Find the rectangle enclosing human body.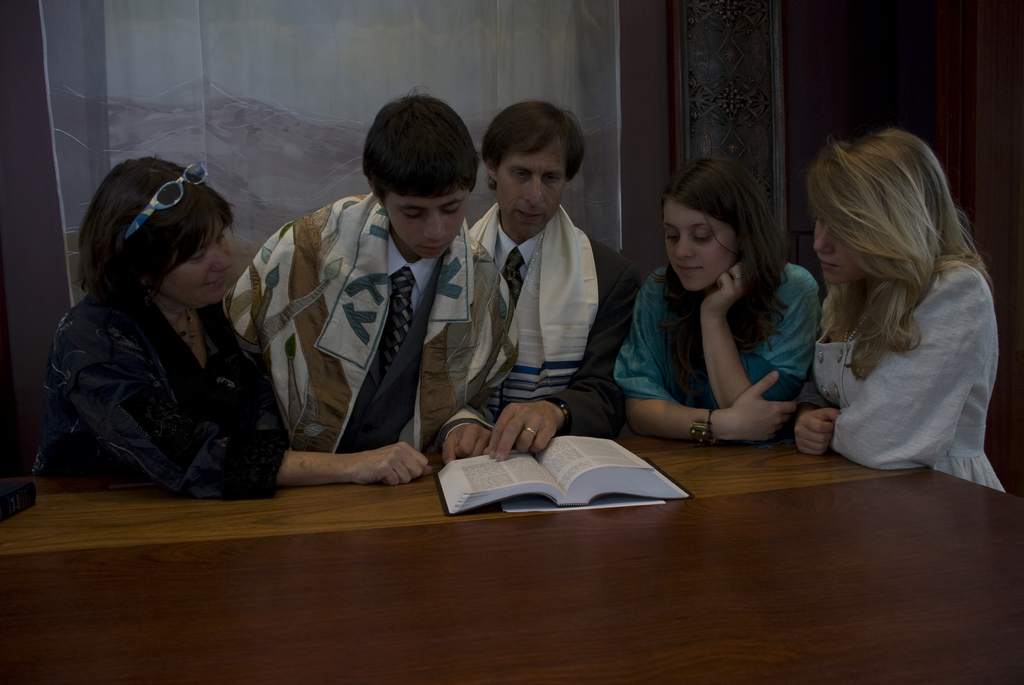
crop(777, 134, 993, 535).
